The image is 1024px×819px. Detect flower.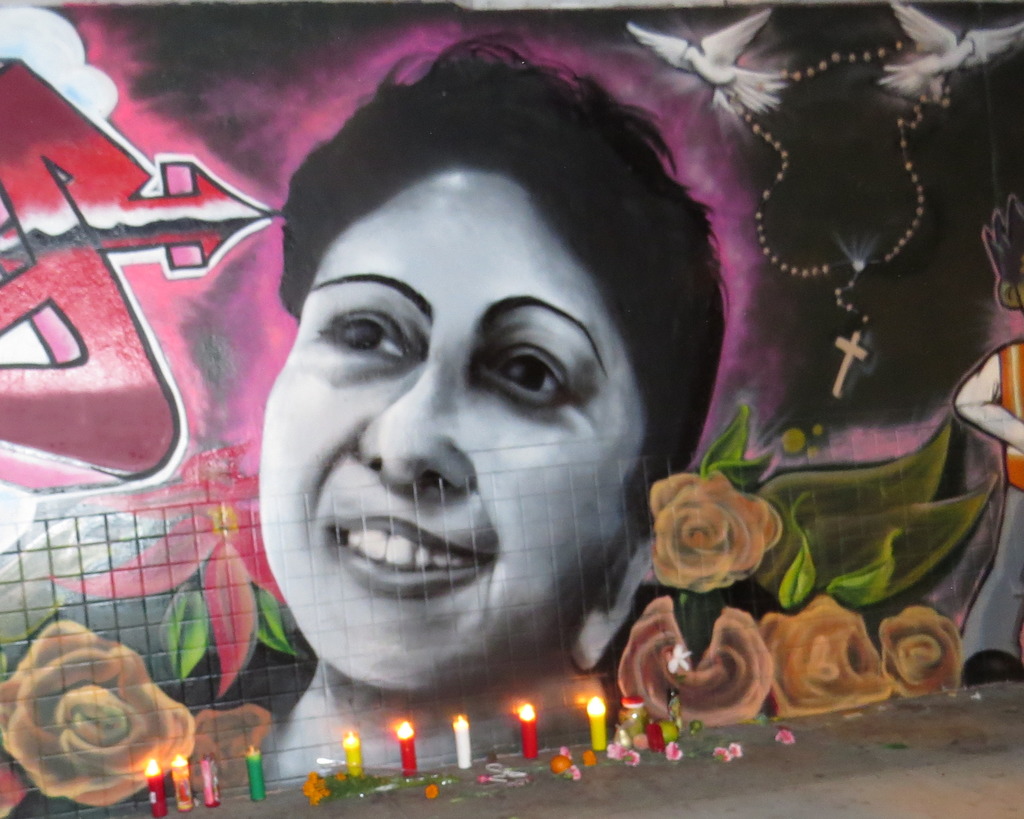
Detection: Rect(730, 744, 744, 760).
